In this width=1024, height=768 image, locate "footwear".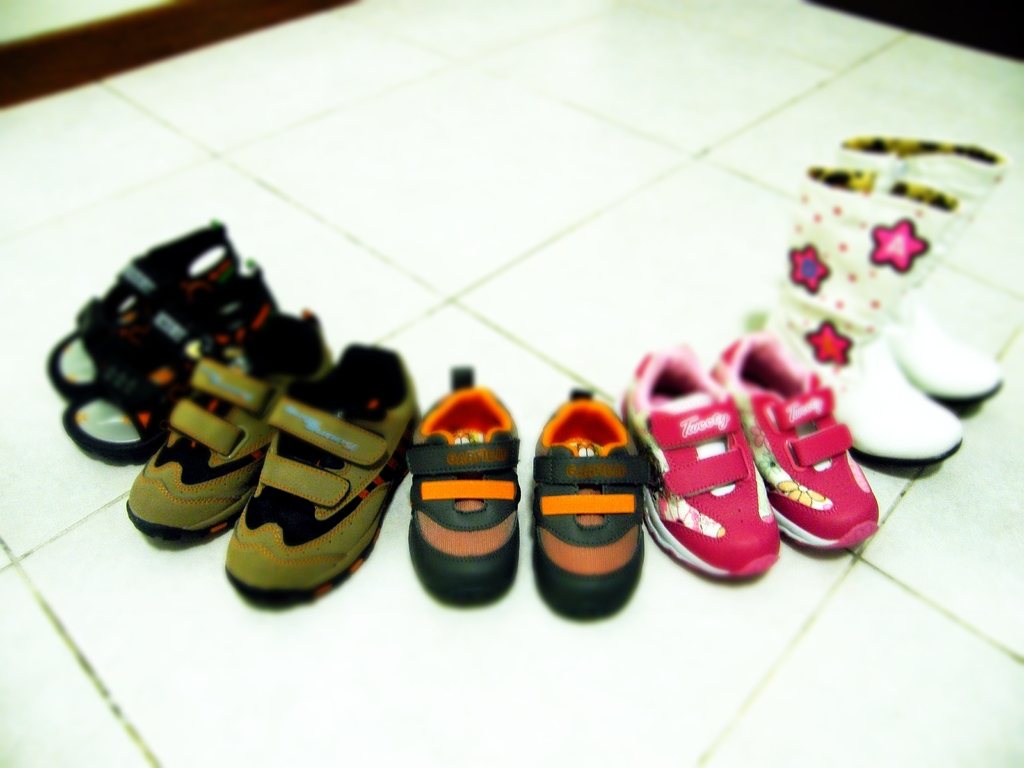
Bounding box: 47,201,236,394.
